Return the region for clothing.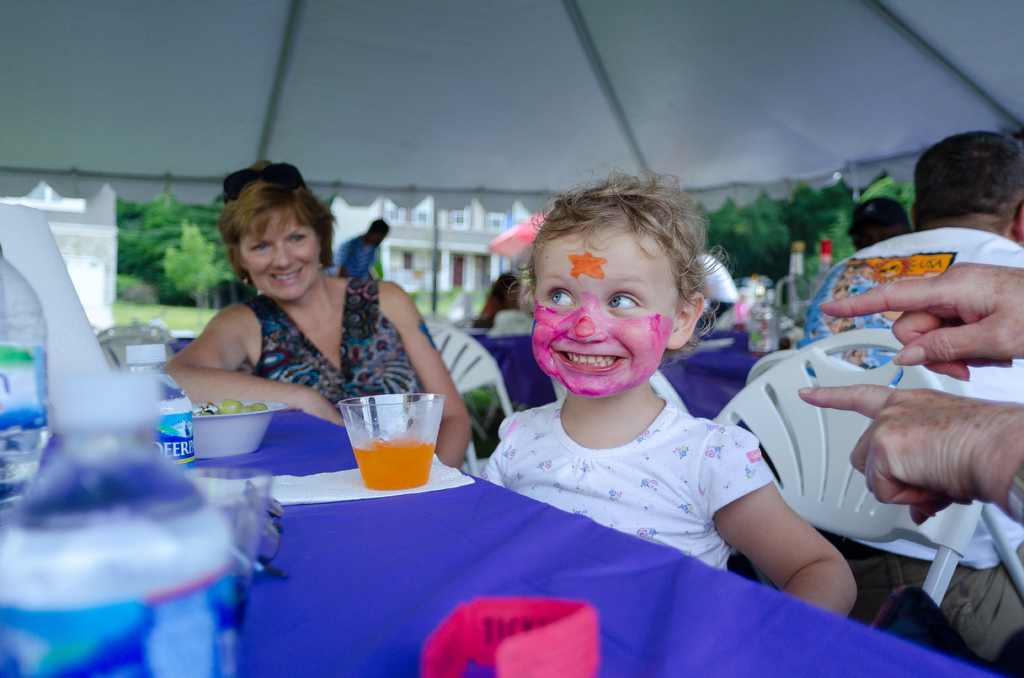
select_region(248, 278, 436, 430).
